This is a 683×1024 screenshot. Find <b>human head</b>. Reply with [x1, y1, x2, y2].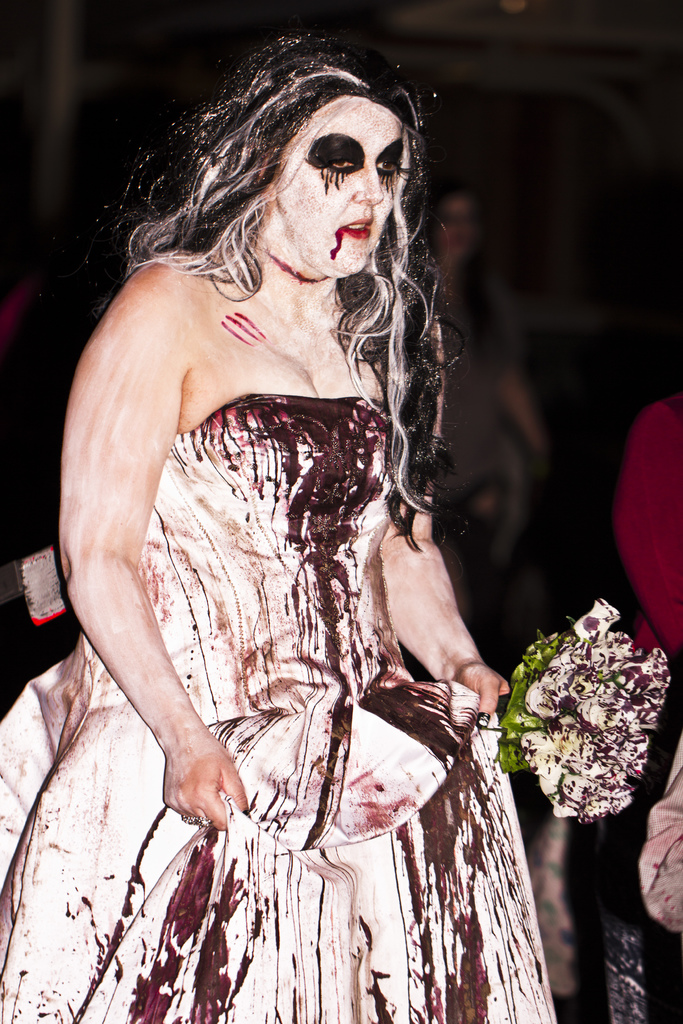
[205, 47, 429, 294].
